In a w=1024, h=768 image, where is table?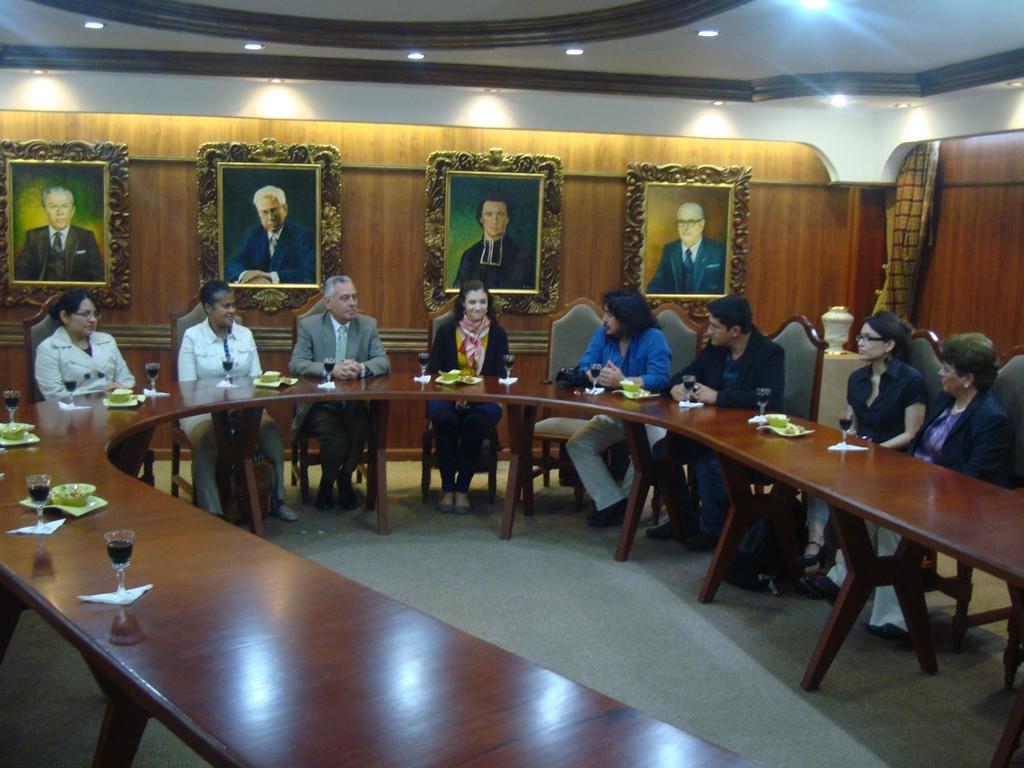
[0, 367, 1023, 767].
